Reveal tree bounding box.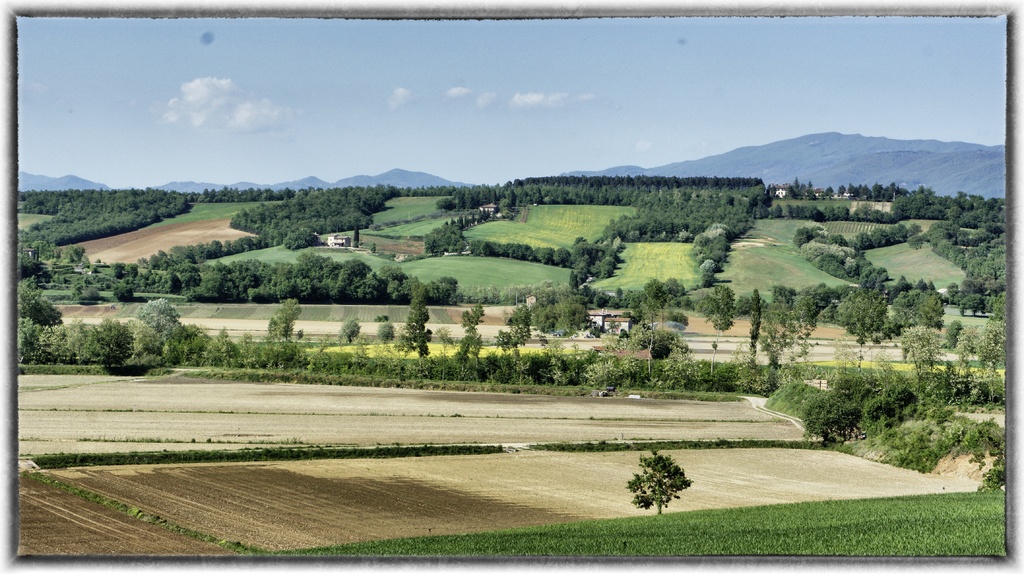
Revealed: 397/291/441/380.
